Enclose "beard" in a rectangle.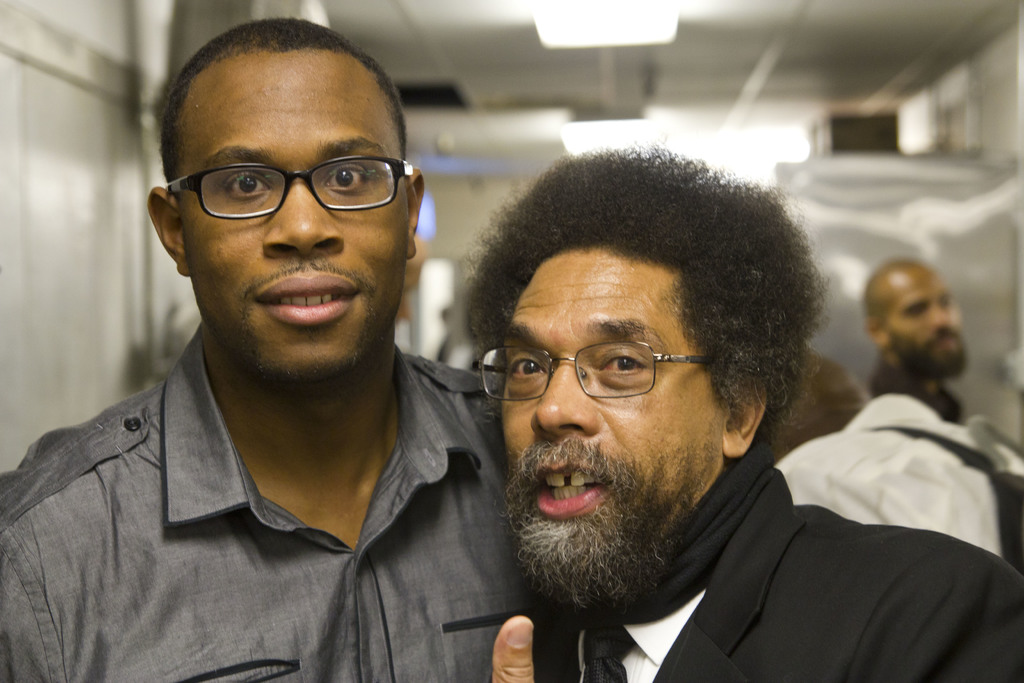
crop(892, 327, 966, 375).
